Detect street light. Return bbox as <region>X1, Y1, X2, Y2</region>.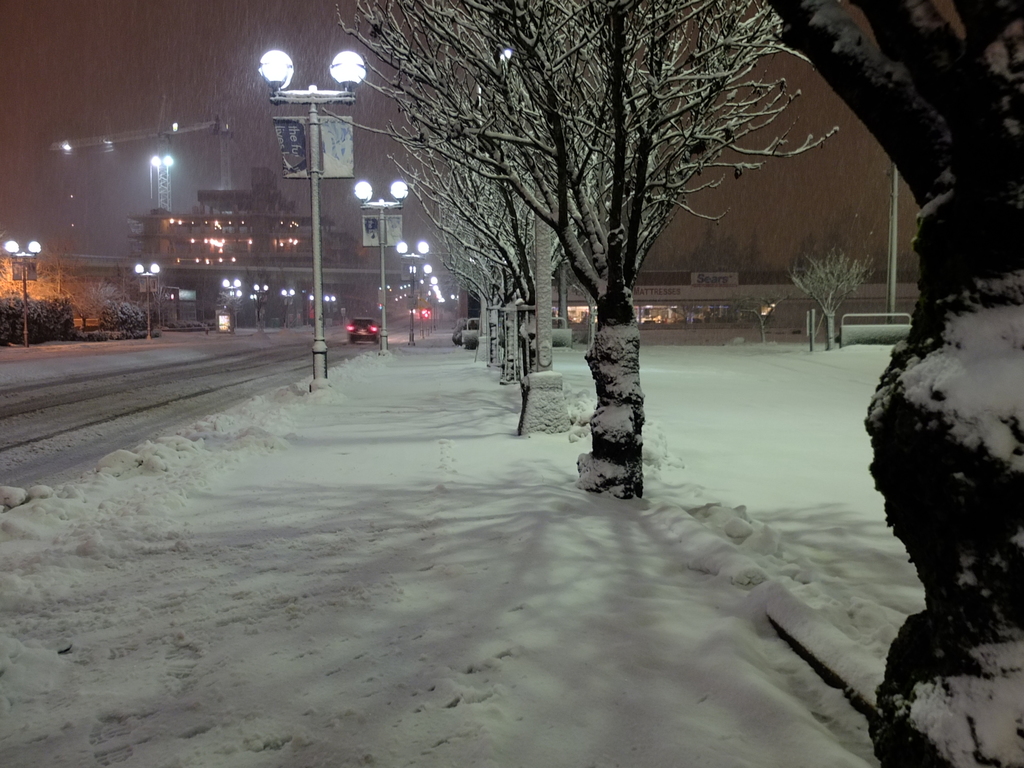
<region>257, 49, 369, 387</region>.
